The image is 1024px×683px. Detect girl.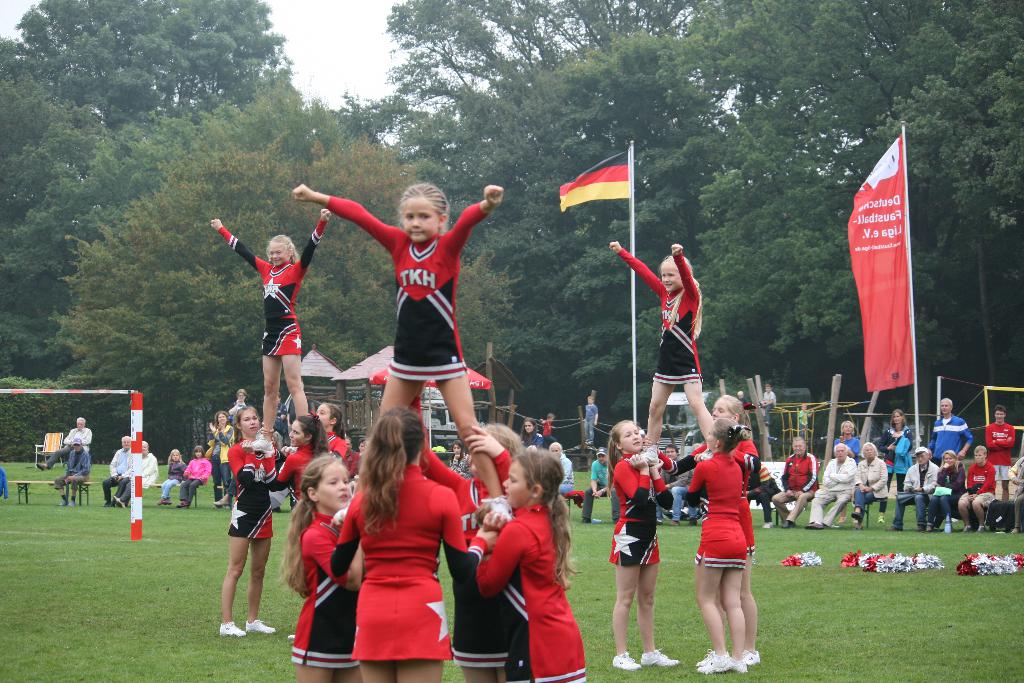
Detection: rect(206, 409, 233, 506).
